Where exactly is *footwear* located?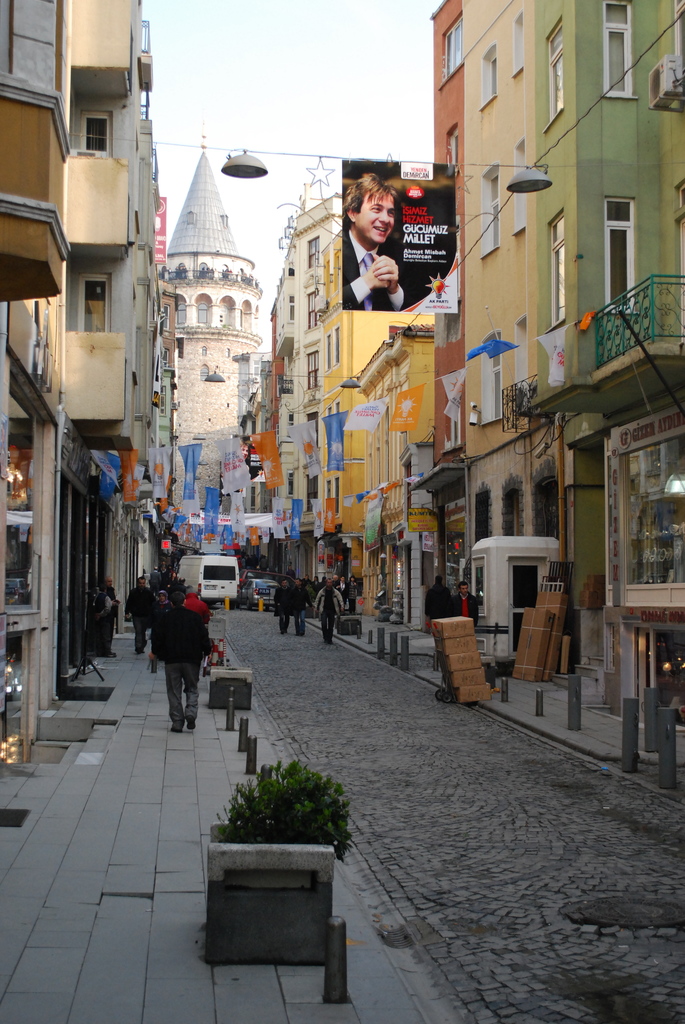
Its bounding box is <region>166, 722, 179, 730</region>.
